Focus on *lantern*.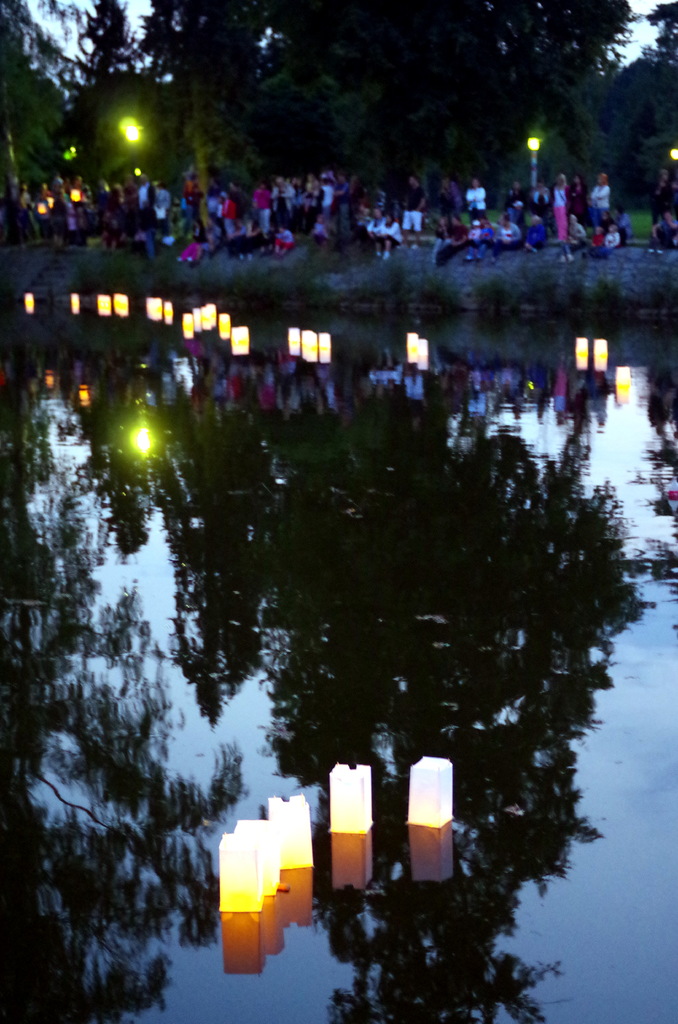
Focused at 148,299,159,325.
